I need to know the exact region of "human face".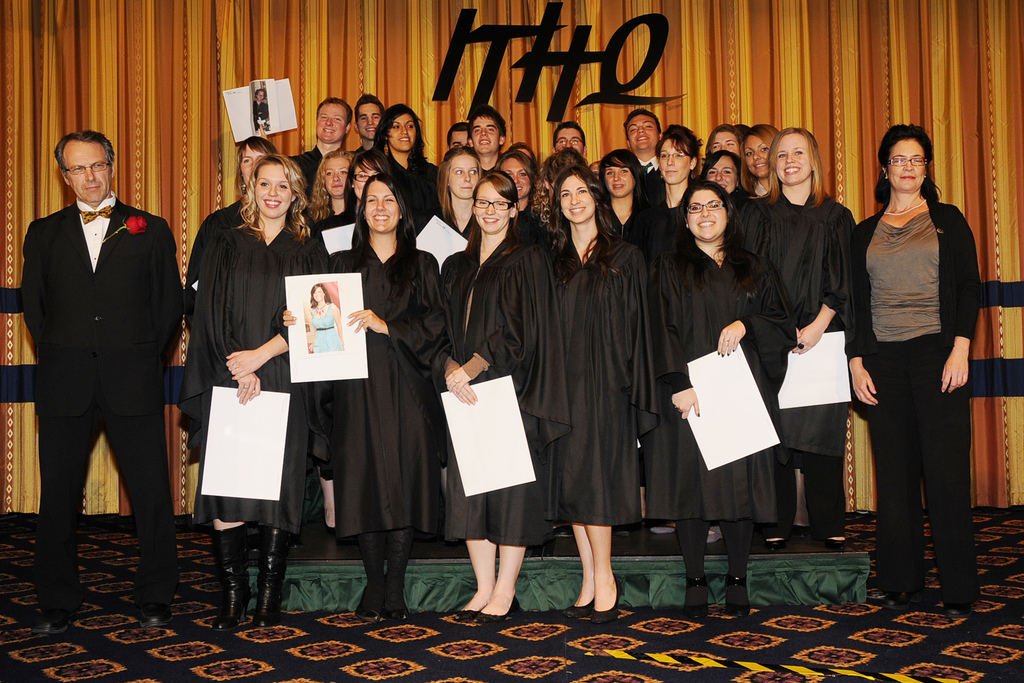
Region: left=605, top=160, right=634, bottom=199.
